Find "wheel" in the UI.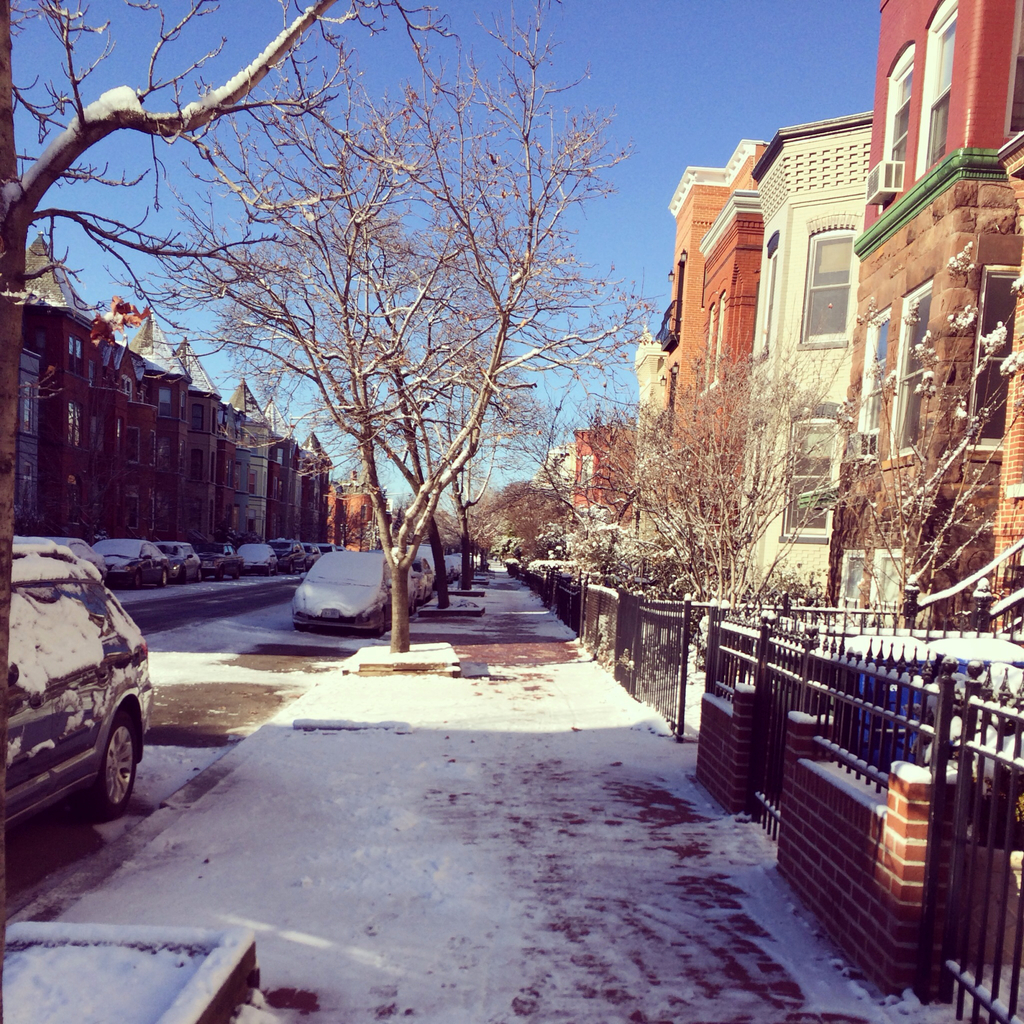
UI element at {"x1": 273, "y1": 565, "x2": 278, "y2": 574}.
